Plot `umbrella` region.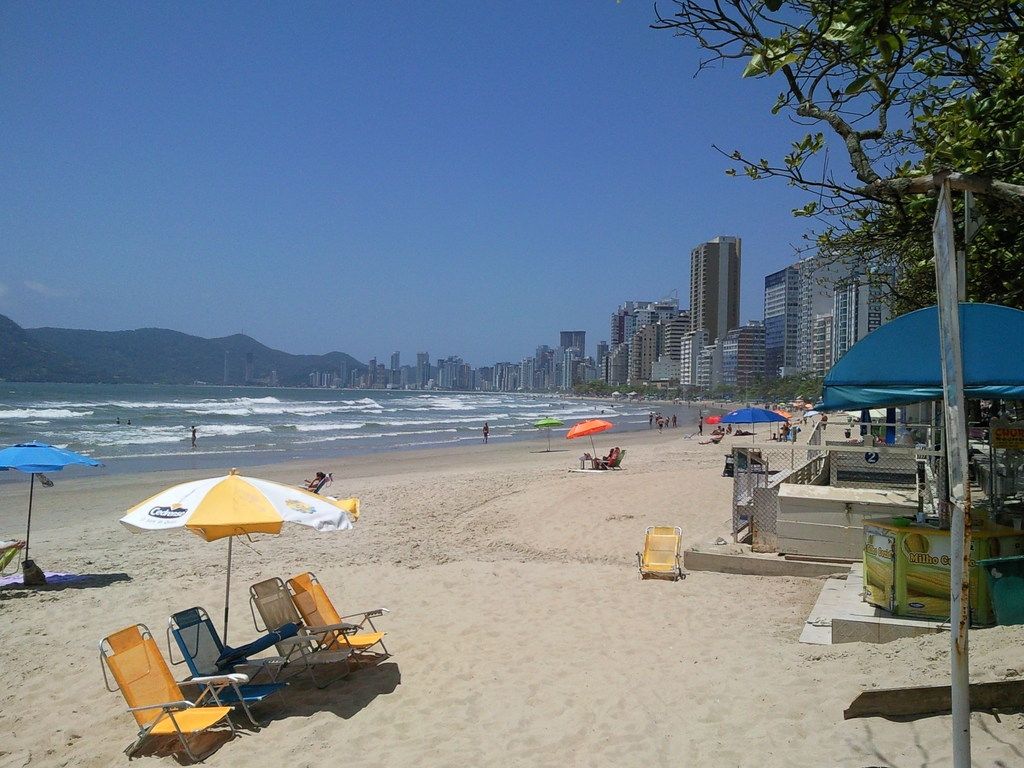
Plotted at 535:418:567:452.
